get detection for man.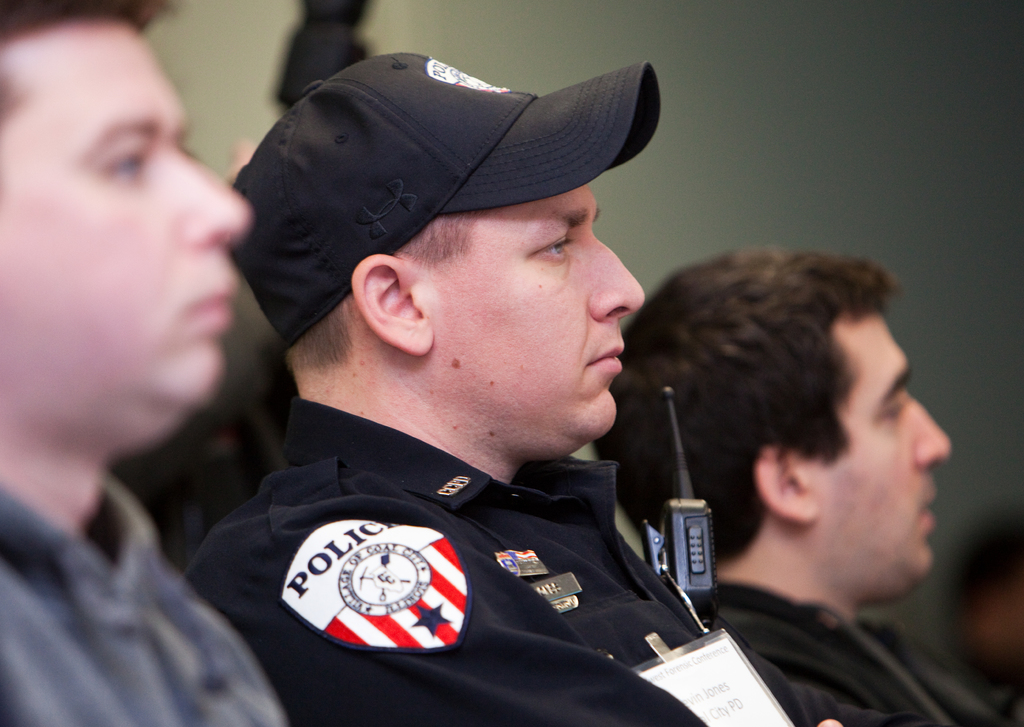
Detection: [x1=185, y1=51, x2=854, y2=726].
